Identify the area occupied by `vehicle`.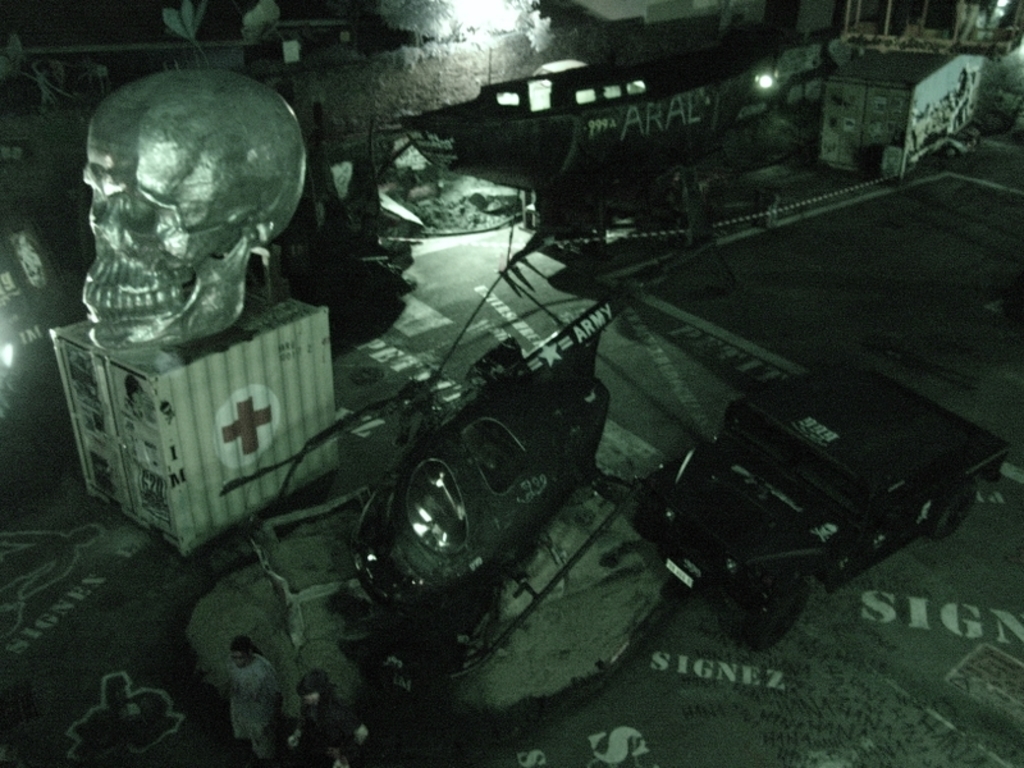
Area: 292 260 621 657.
